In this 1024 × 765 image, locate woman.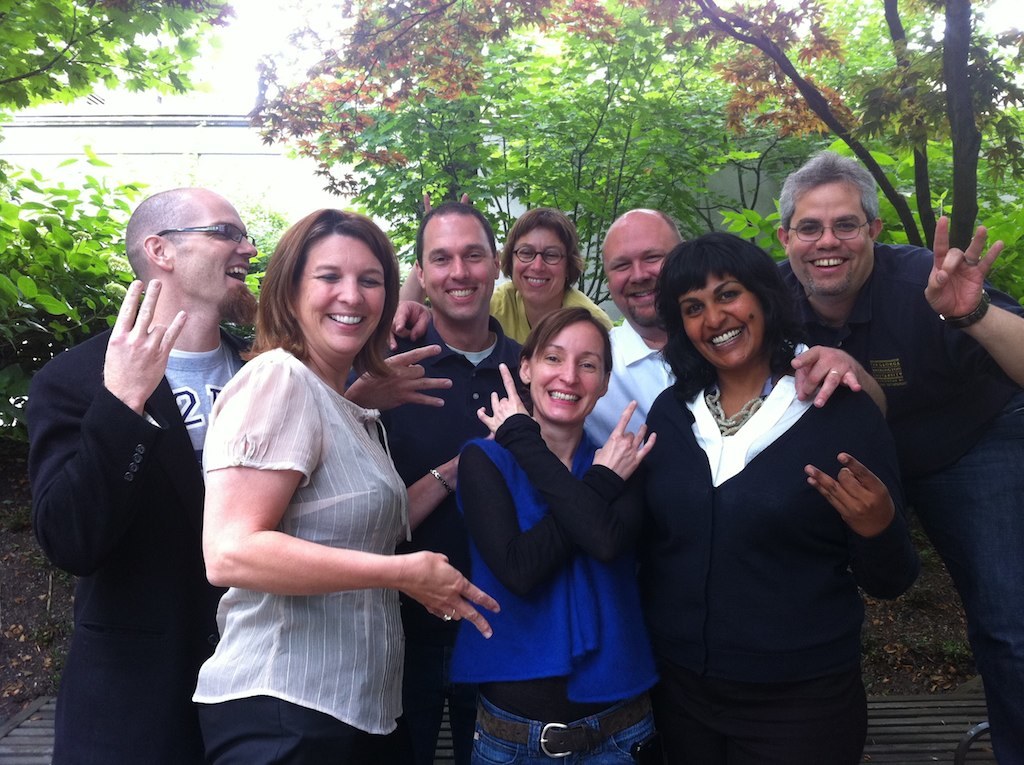
Bounding box: x1=443, y1=298, x2=654, y2=764.
